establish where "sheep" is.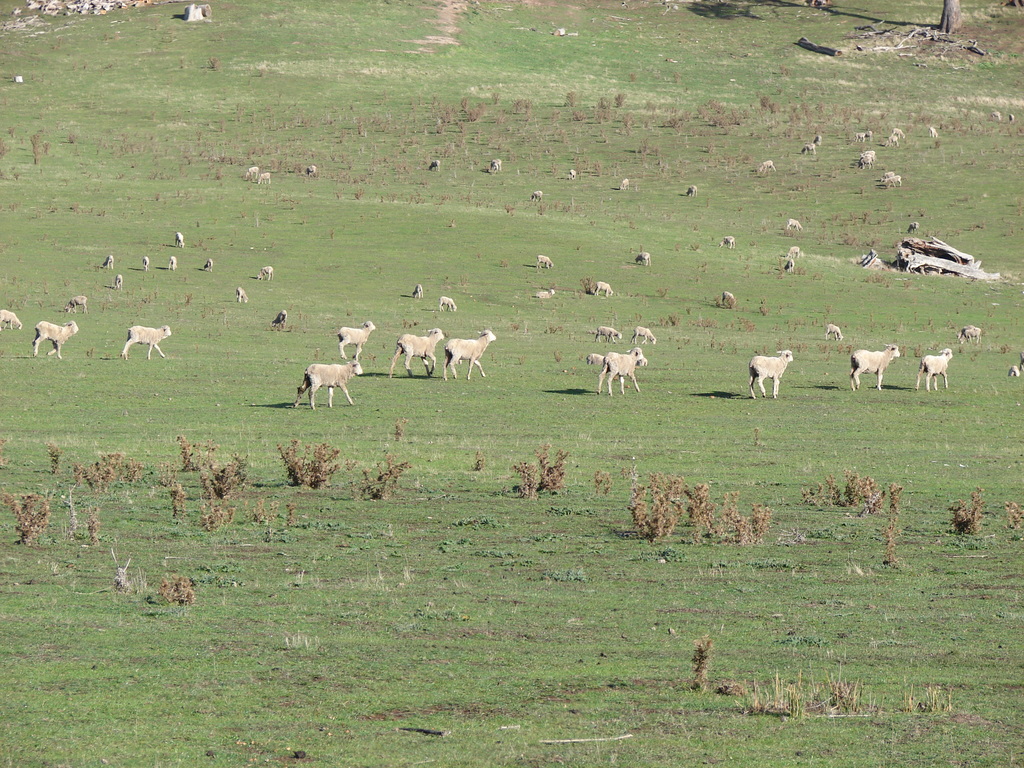
Established at 687 186 698 195.
